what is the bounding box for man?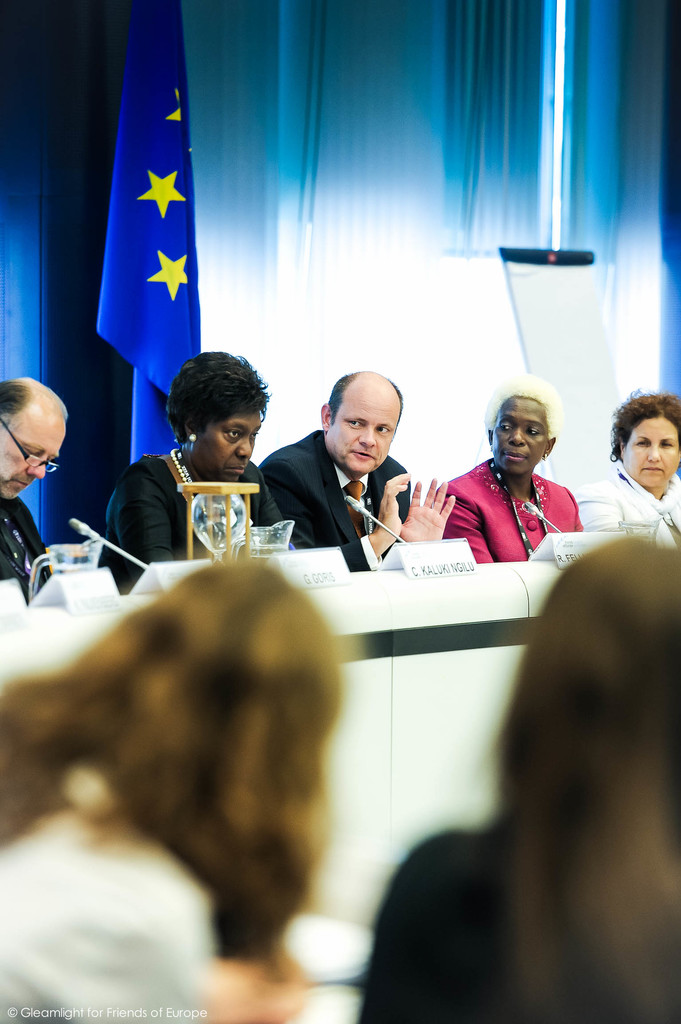
bbox=[248, 381, 421, 557].
